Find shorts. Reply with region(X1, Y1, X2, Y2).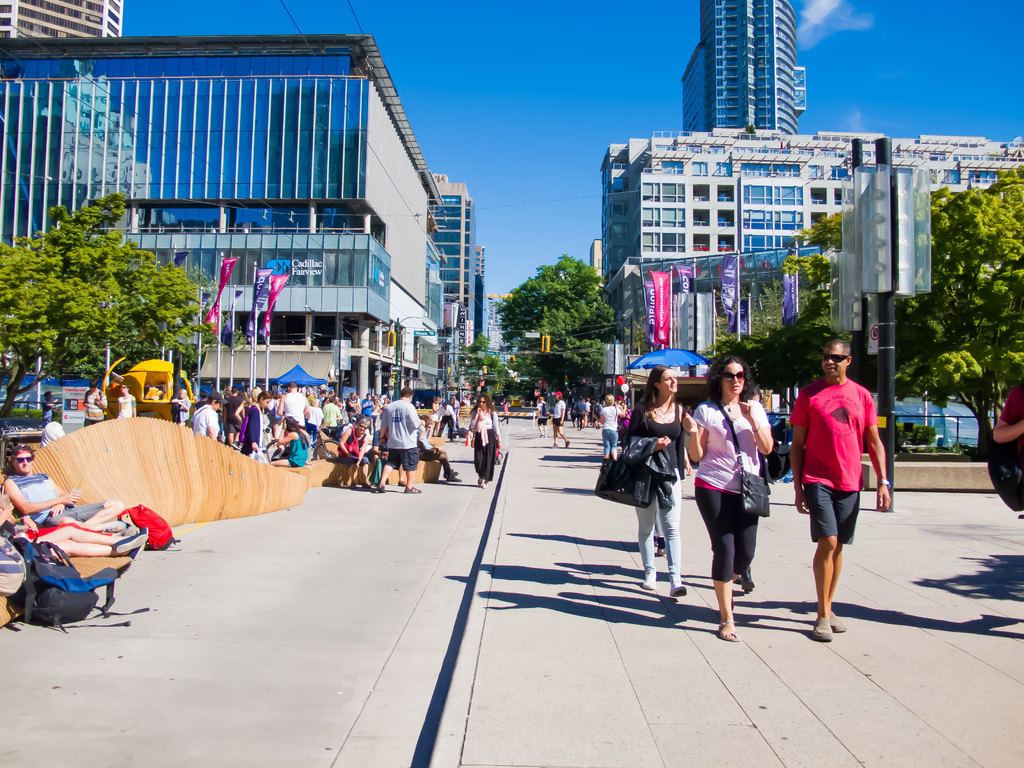
region(552, 417, 562, 427).
